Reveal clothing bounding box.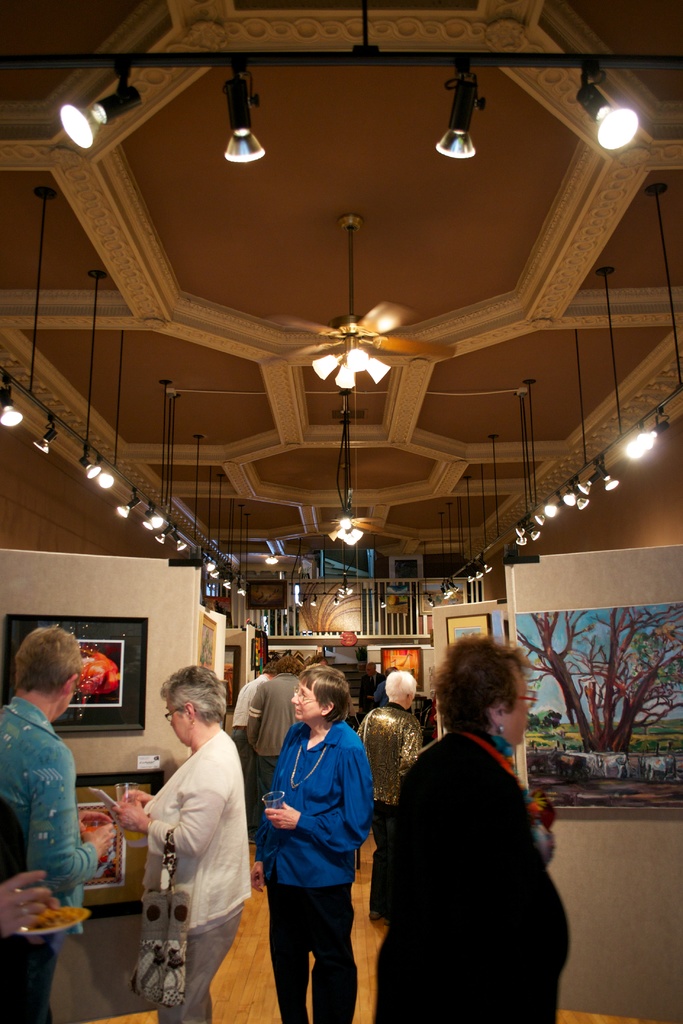
Revealed: {"x1": 136, "y1": 716, "x2": 254, "y2": 991}.
